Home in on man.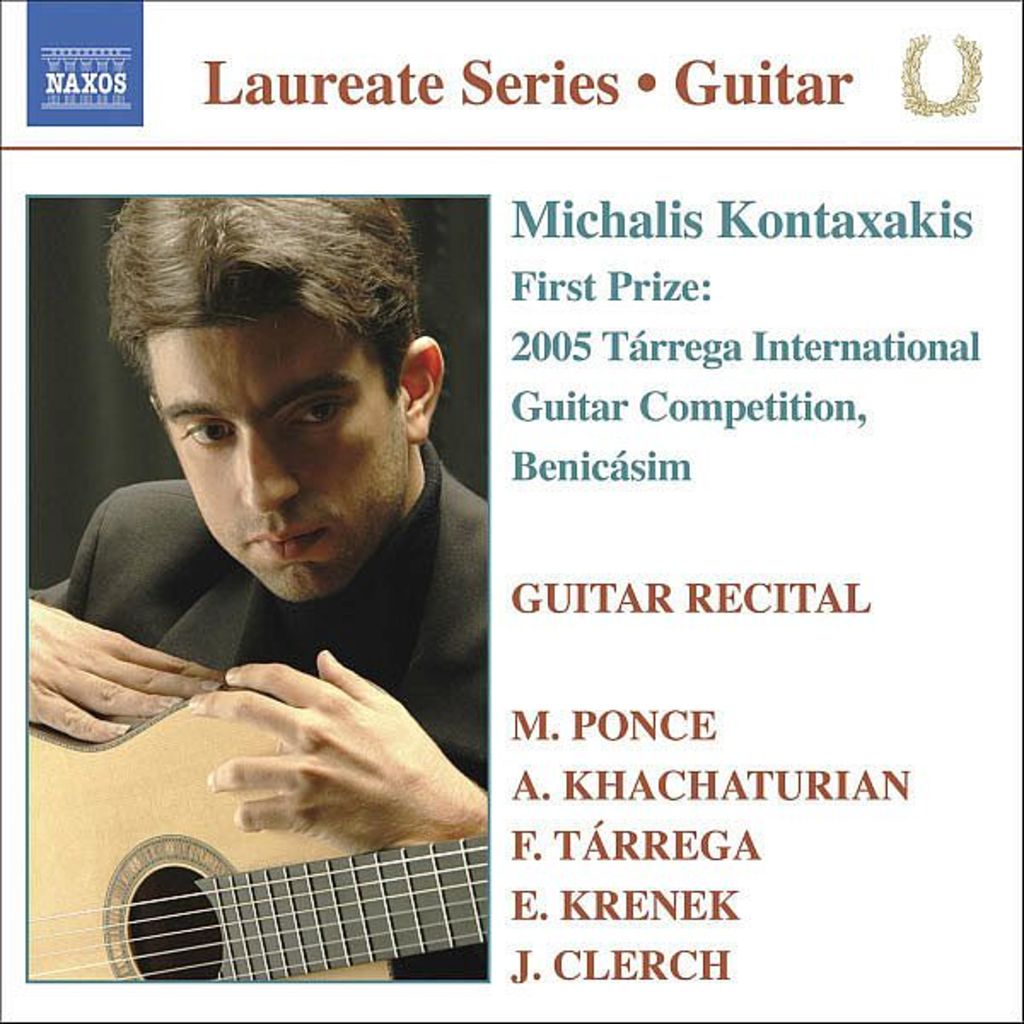
Homed in at [left=29, top=196, right=485, bottom=981].
